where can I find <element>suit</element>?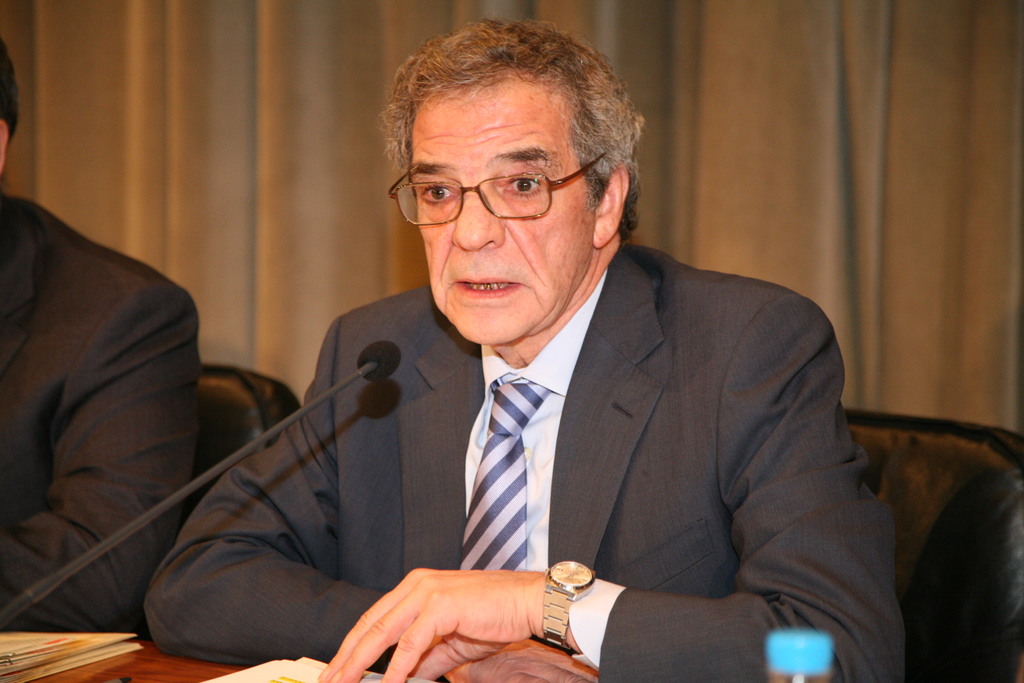
You can find it at (x1=143, y1=241, x2=907, y2=682).
